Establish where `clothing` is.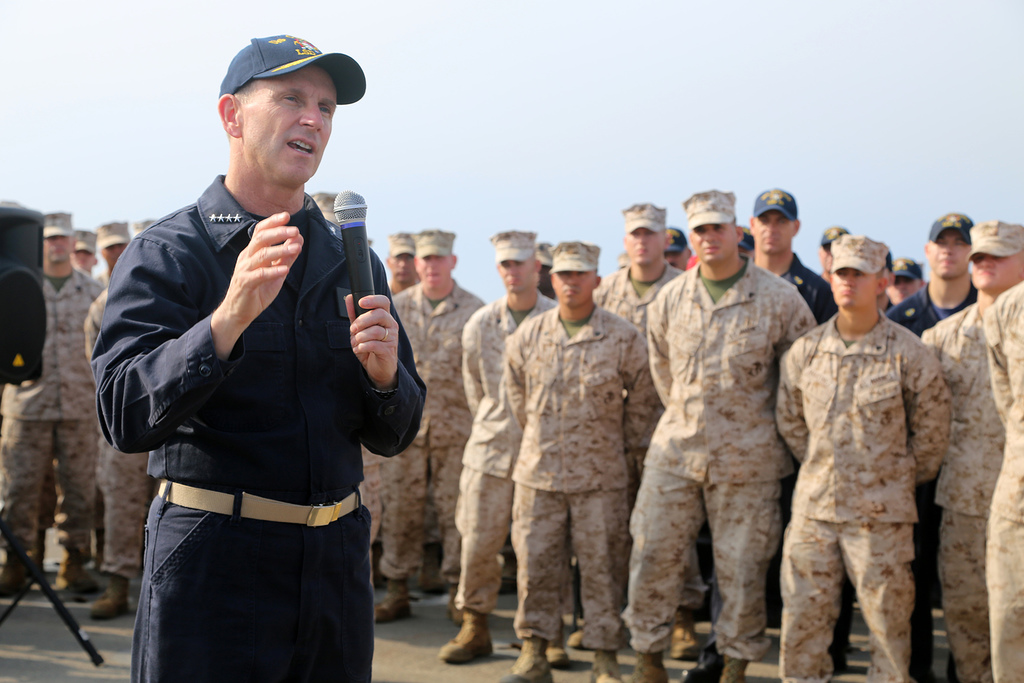
Established at x1=95 y1=185 x2=430 y2=682.
